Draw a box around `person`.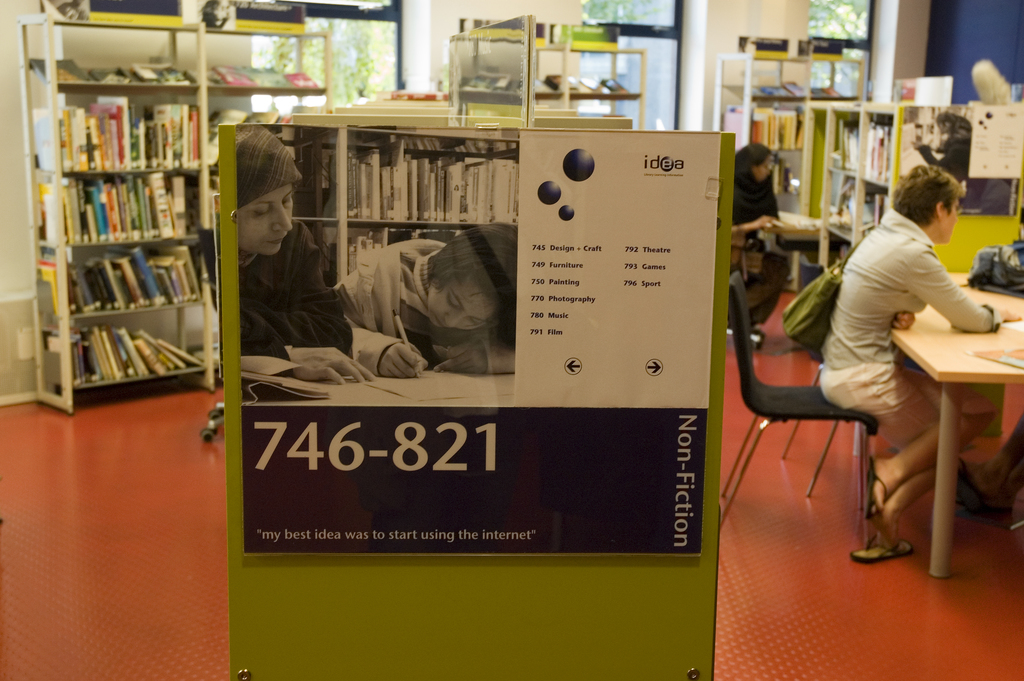
left=814, top=142, right=993, bottom=556.
